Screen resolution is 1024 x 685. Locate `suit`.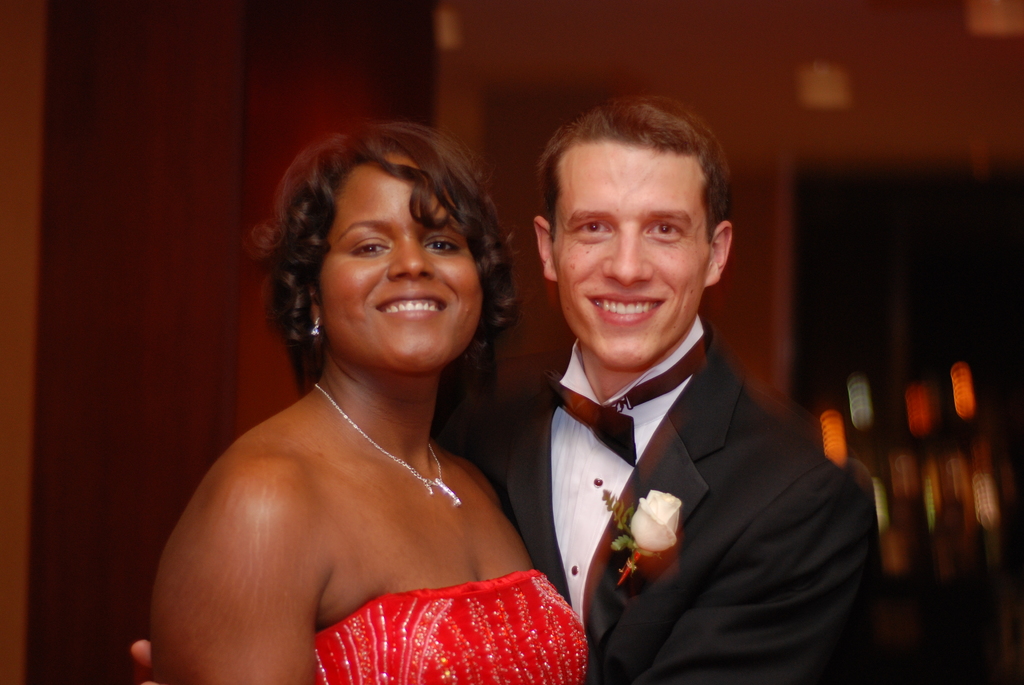
box(534, 294, 906, 672).
